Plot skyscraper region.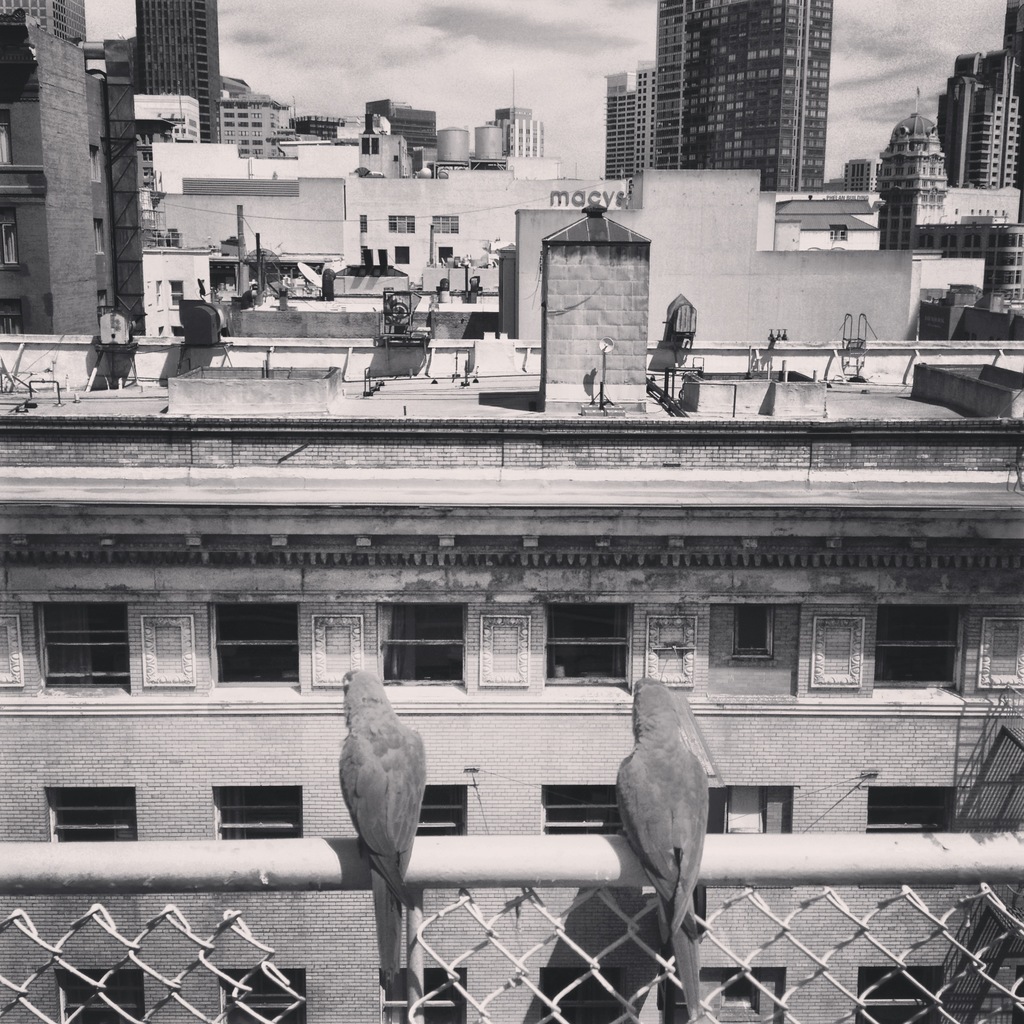
Plotted at (left=485, top=108, right=545, bottom=166).
